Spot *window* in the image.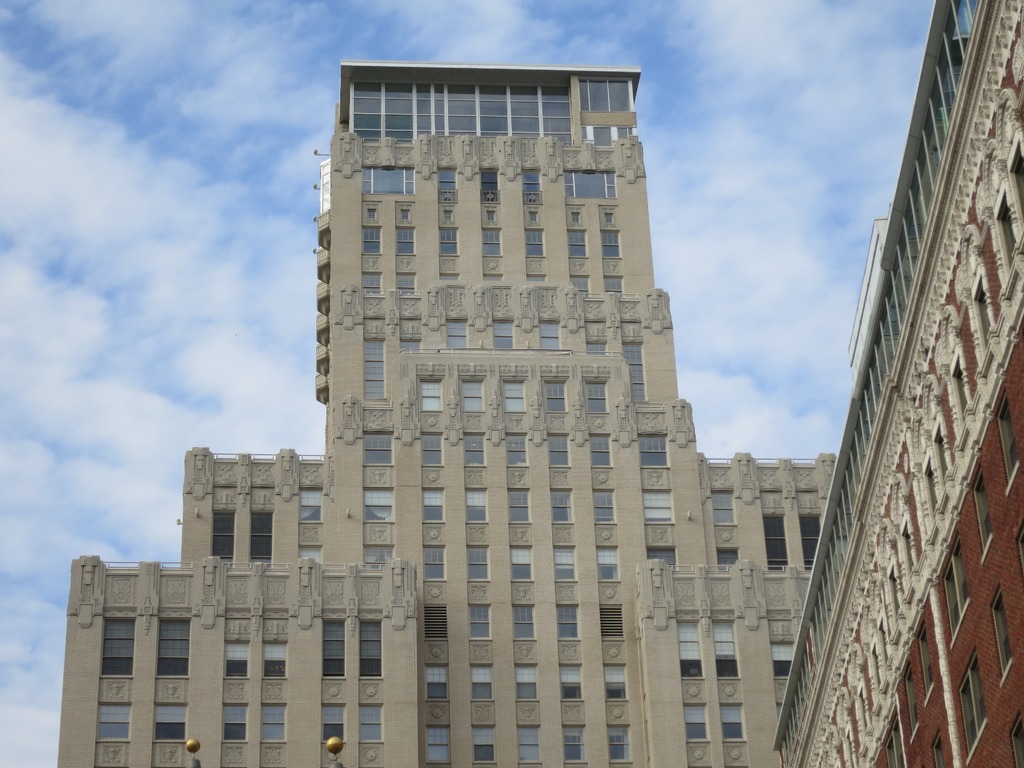
*window* found at select_region(556, 603, 580, 640).
